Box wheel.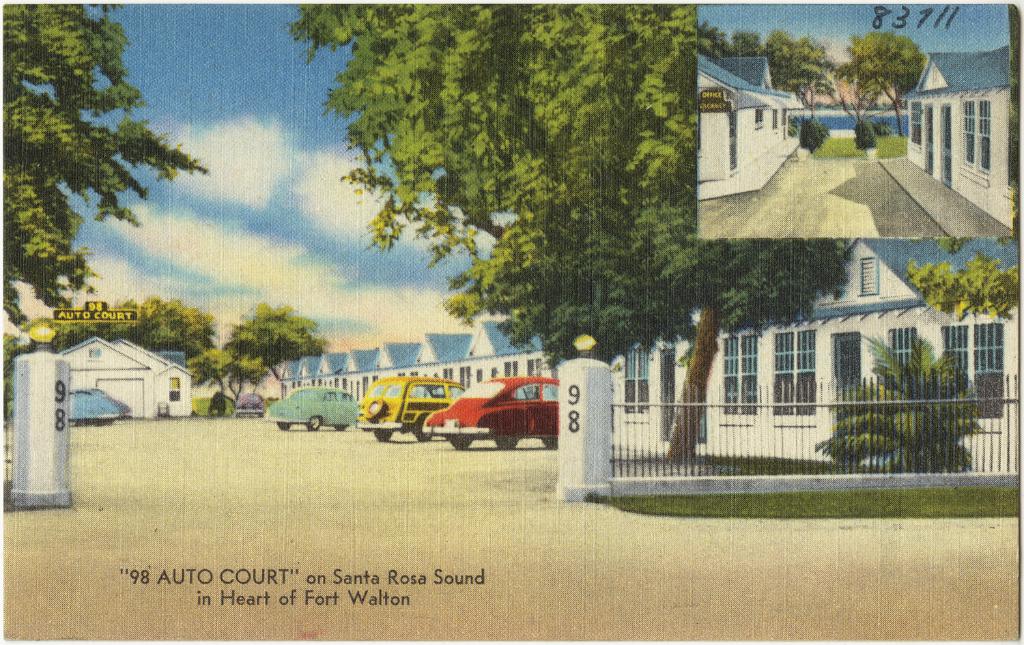
<box>496,434,522,451</box>.
